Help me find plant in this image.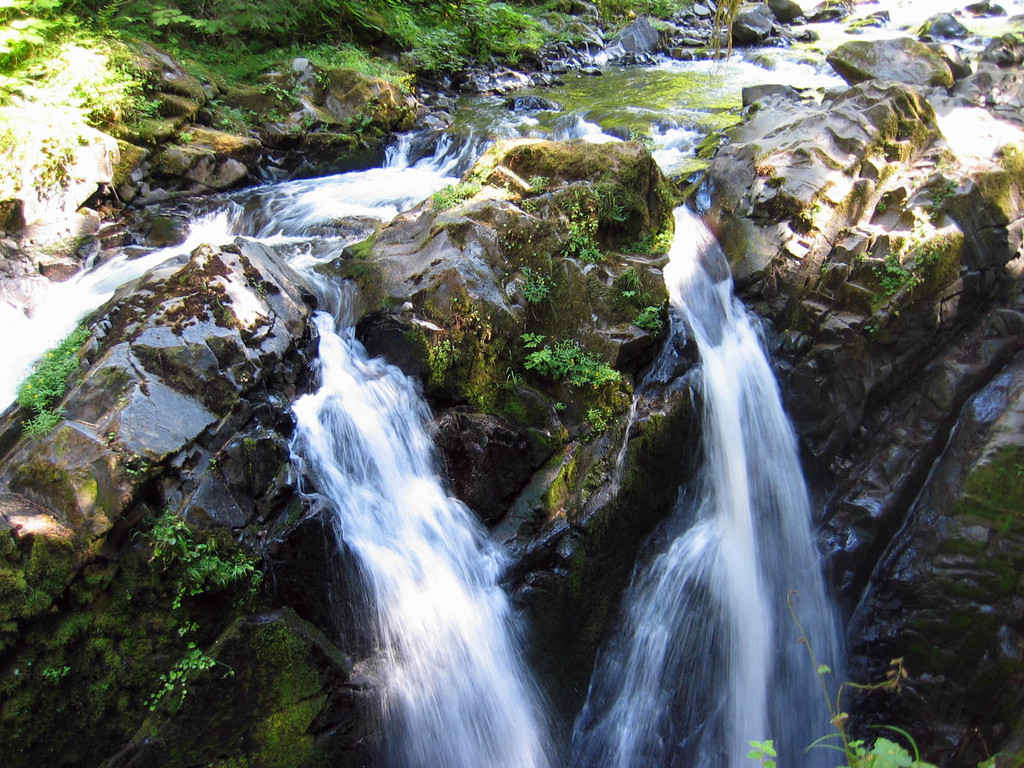
Found it: x1=214 y1=99 x2=257 y2=120.
